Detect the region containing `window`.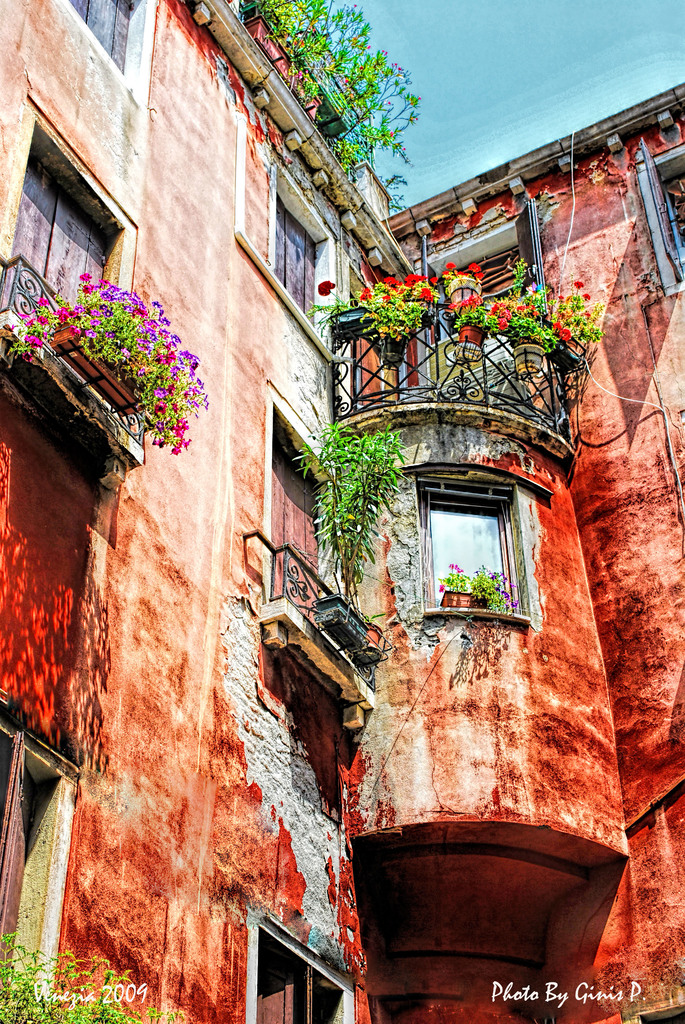
left=639, top=135, right=684, bottom=298.
